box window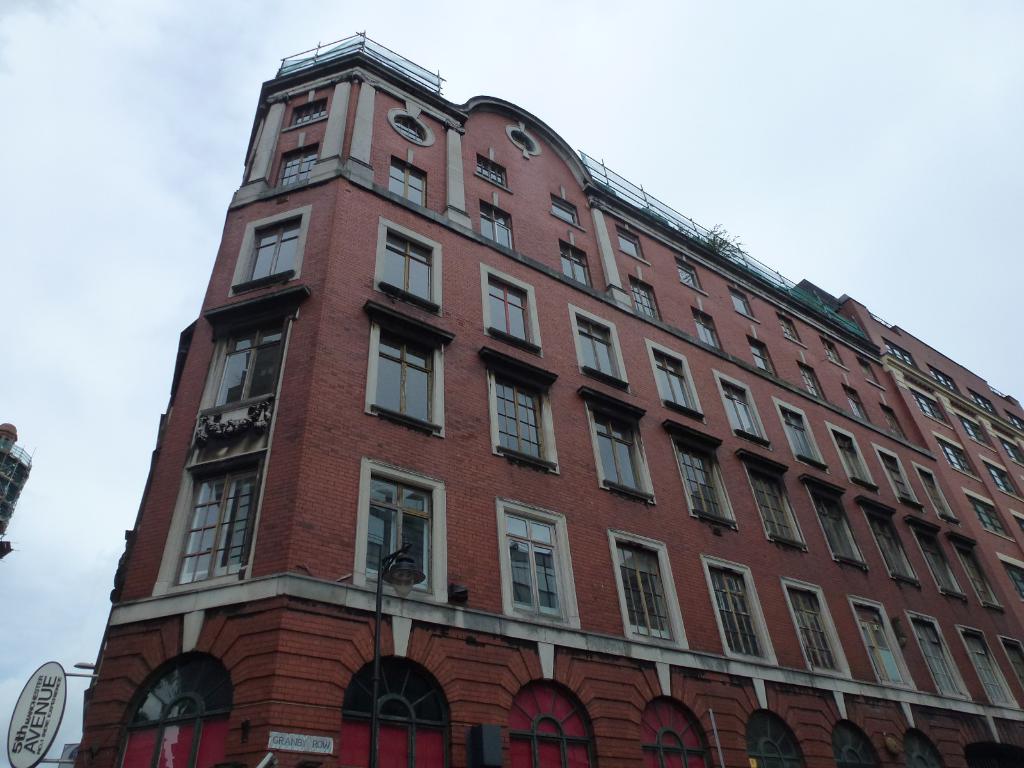
[left=586, top=395, right=659, bottom=498]
